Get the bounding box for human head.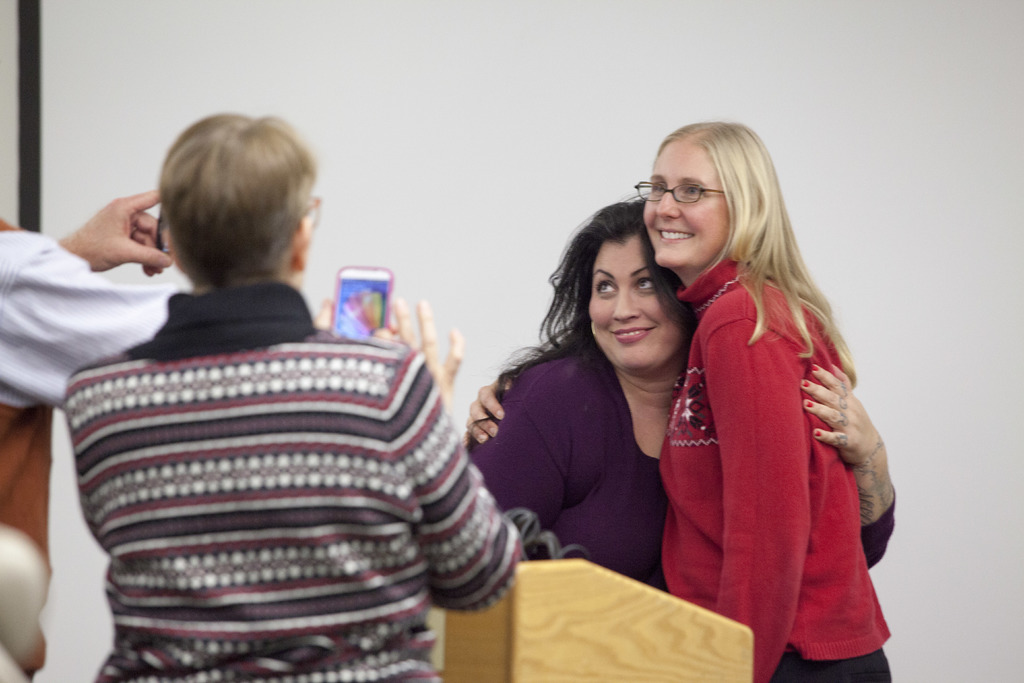
[548,192,697,377].
